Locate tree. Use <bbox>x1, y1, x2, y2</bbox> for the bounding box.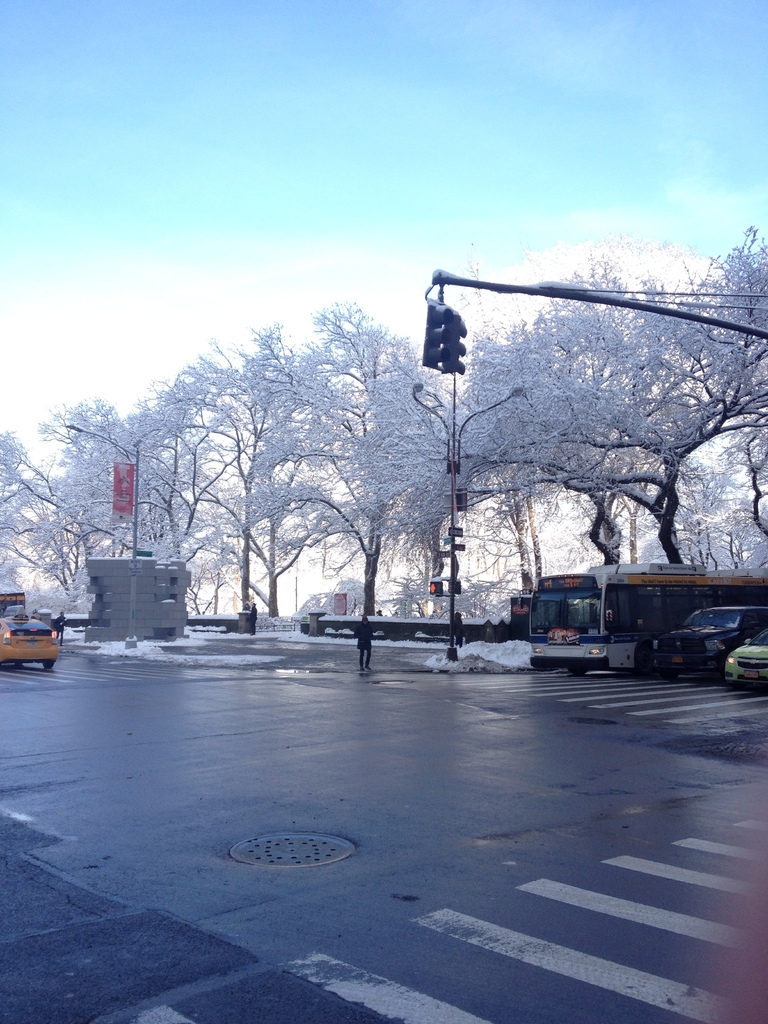
<bbox>663, 232, 767, 576</bbox>.
